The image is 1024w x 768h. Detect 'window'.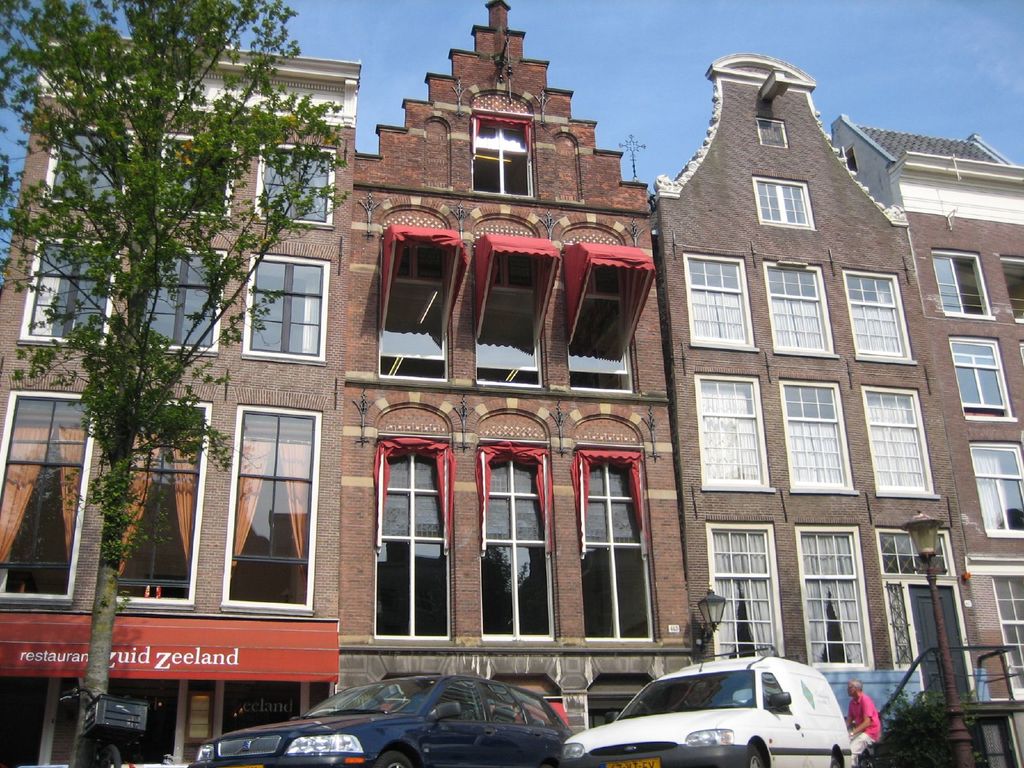
Detection: 570, 269, 635, 399.
